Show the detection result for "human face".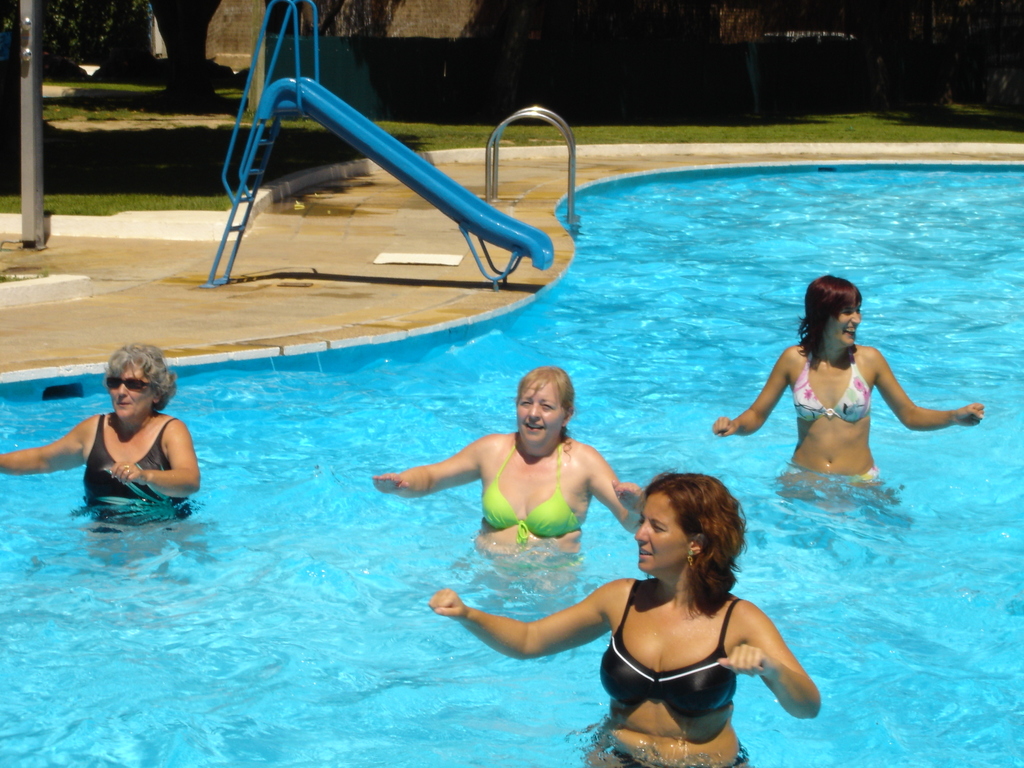
x1=634, y1=493, x2=685, y2=574.
